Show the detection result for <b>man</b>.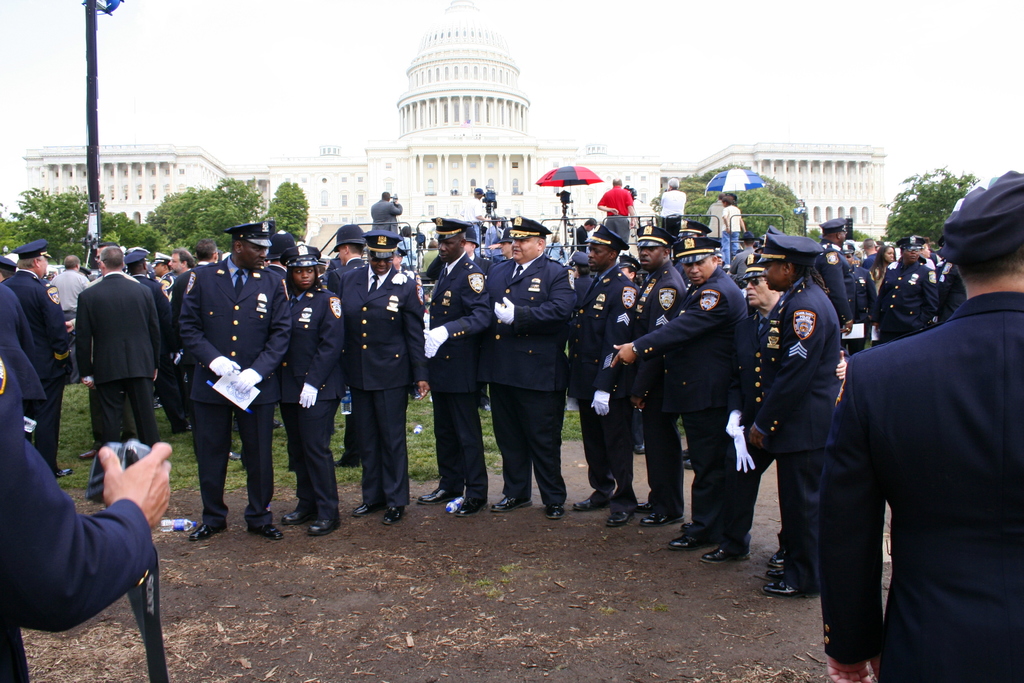
locate(812, 217, 858, 348).
